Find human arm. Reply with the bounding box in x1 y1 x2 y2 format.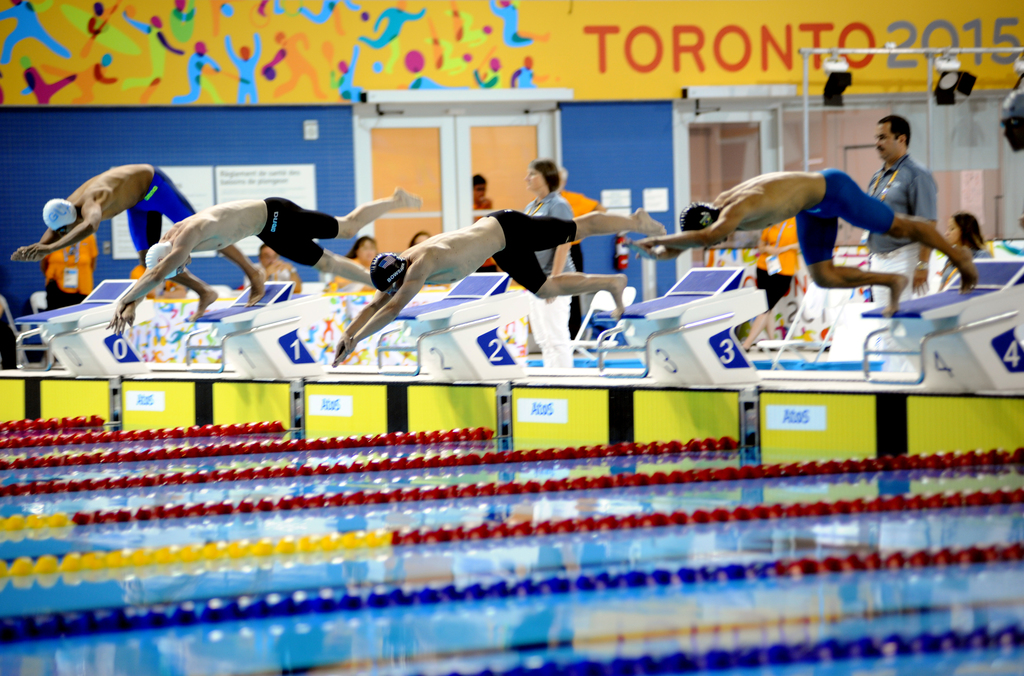
902 166 936 296.
